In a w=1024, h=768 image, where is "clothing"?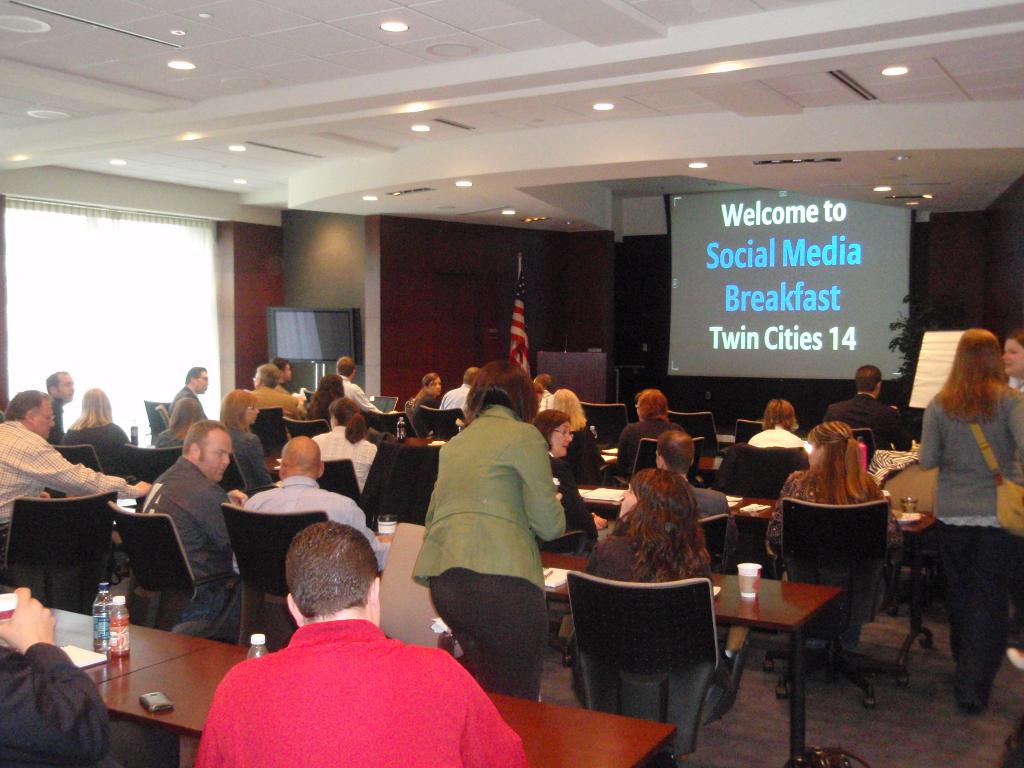
left=614, top=412, right=676, bottom=478.
